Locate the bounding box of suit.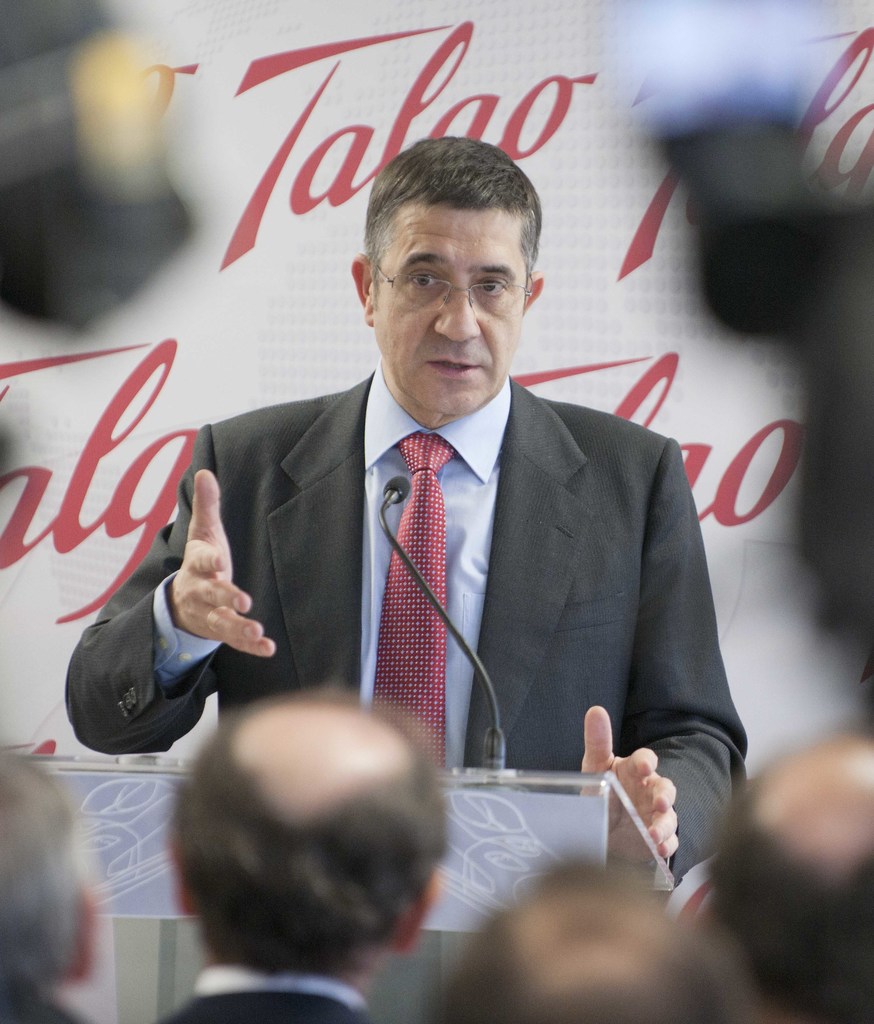
Bounding box: x1=153 y1=964 x2=393 y2=1023.
